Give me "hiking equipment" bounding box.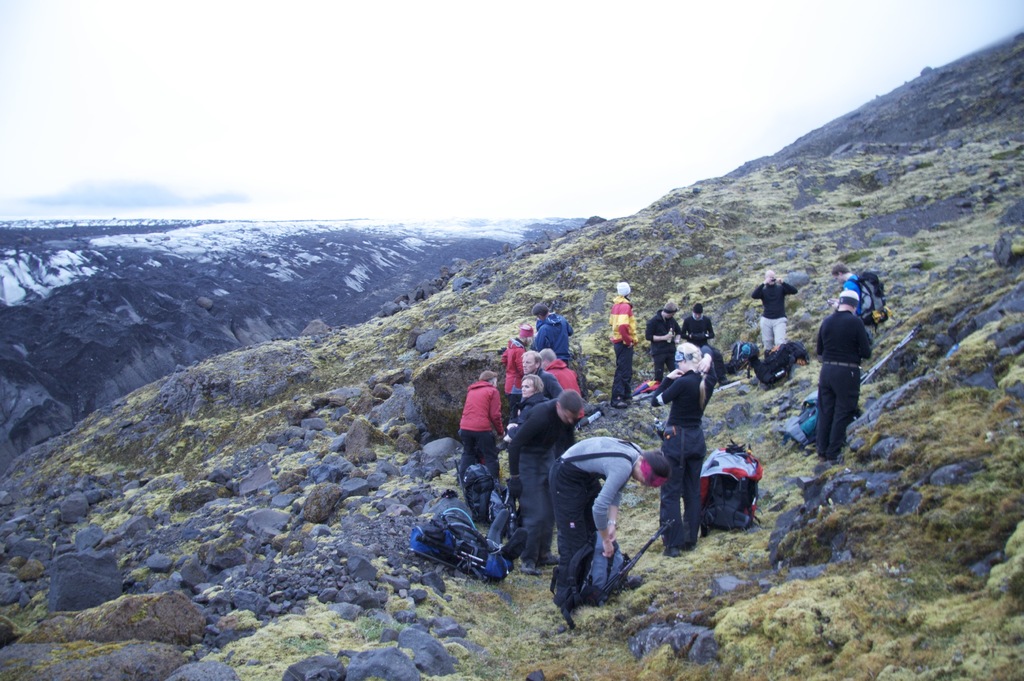
locate(535, 552, 561, 570).
